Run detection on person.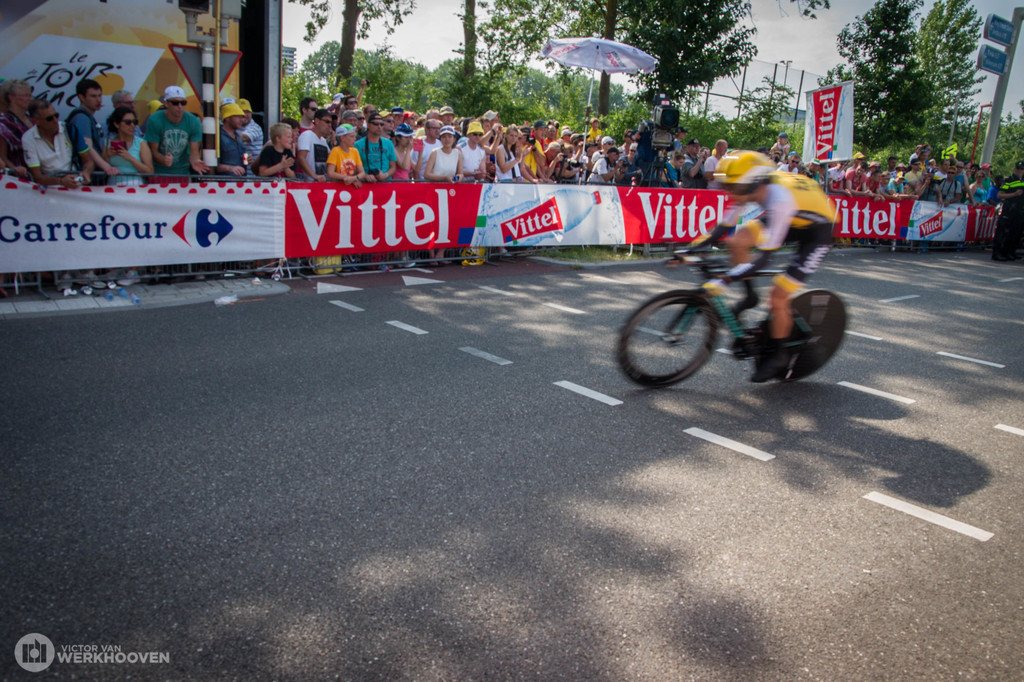
Result: rect(351, 113, 394, 264).
